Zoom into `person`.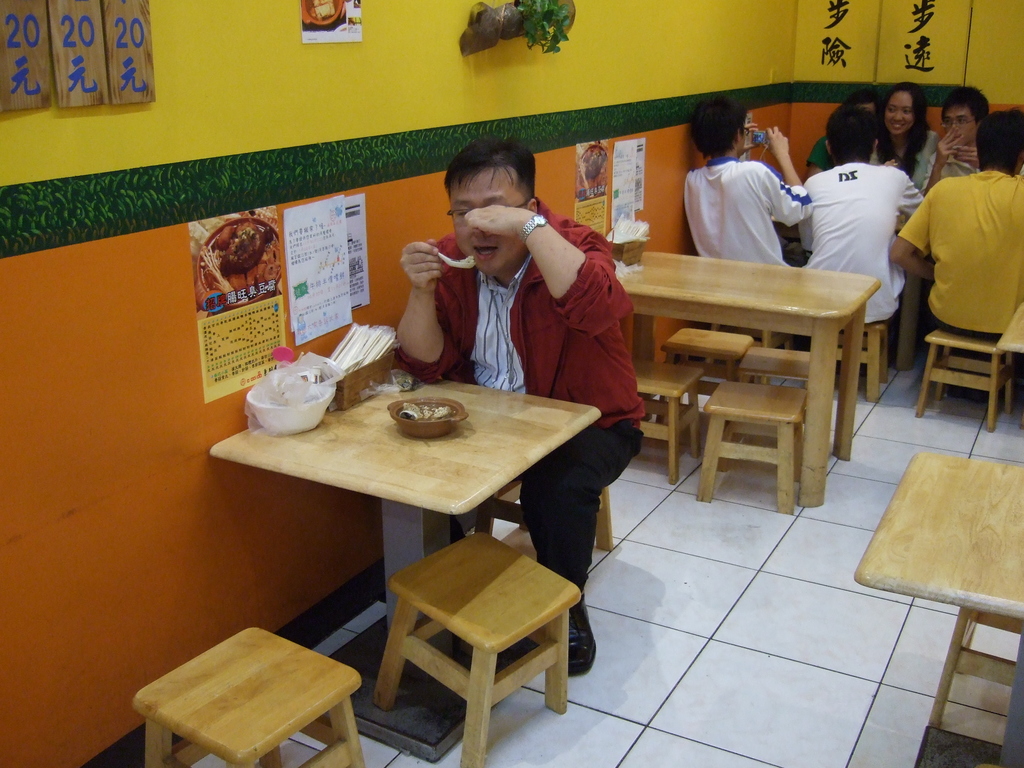
Zoom target: (left=889, top=106, right=1023, bottom=356).
